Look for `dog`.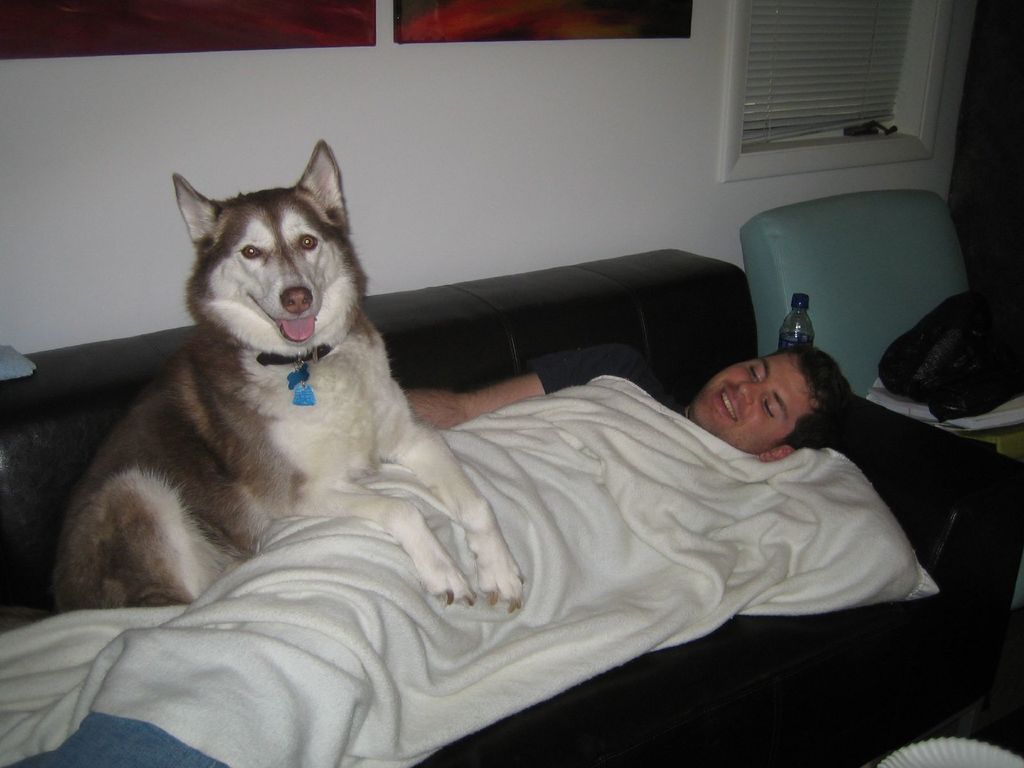
Found: select_region(49, 132, 524, 618).
